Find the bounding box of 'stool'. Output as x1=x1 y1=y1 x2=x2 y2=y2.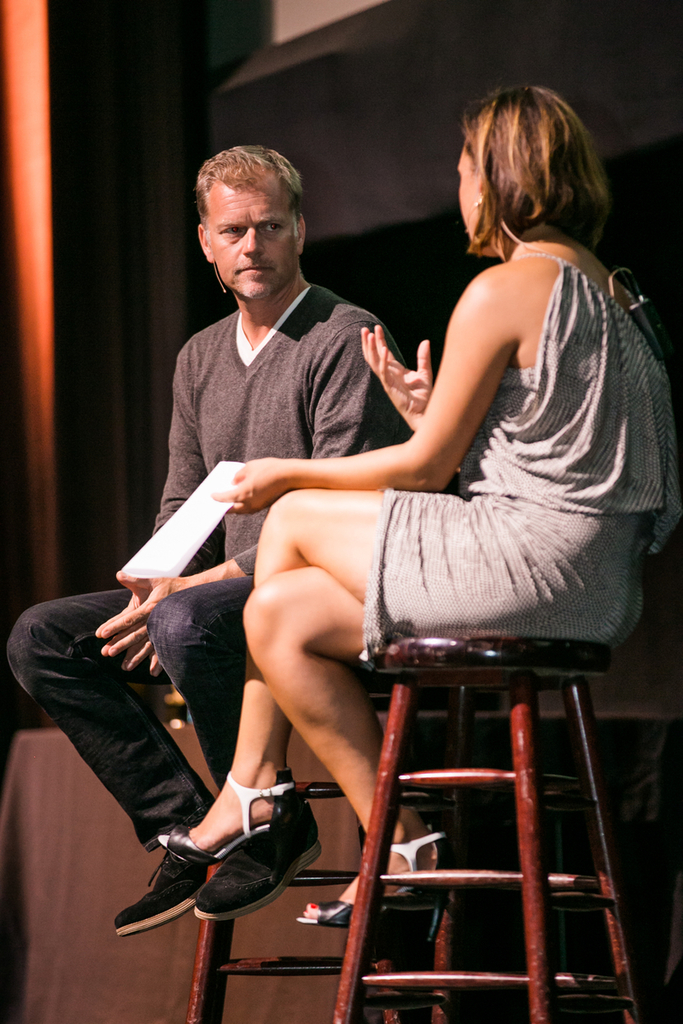
x1=180 y1=777 x2=447 y2=1023.
